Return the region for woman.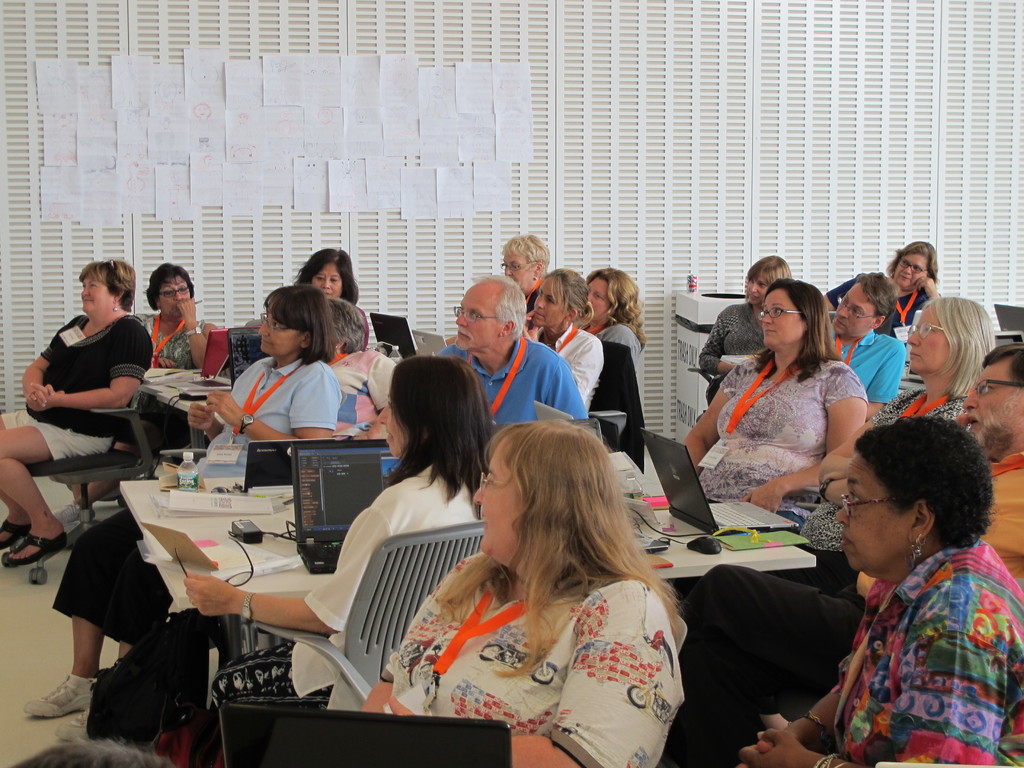
{"x1": 584, "y1": 264, "x2": 646, "y2": 370}.
